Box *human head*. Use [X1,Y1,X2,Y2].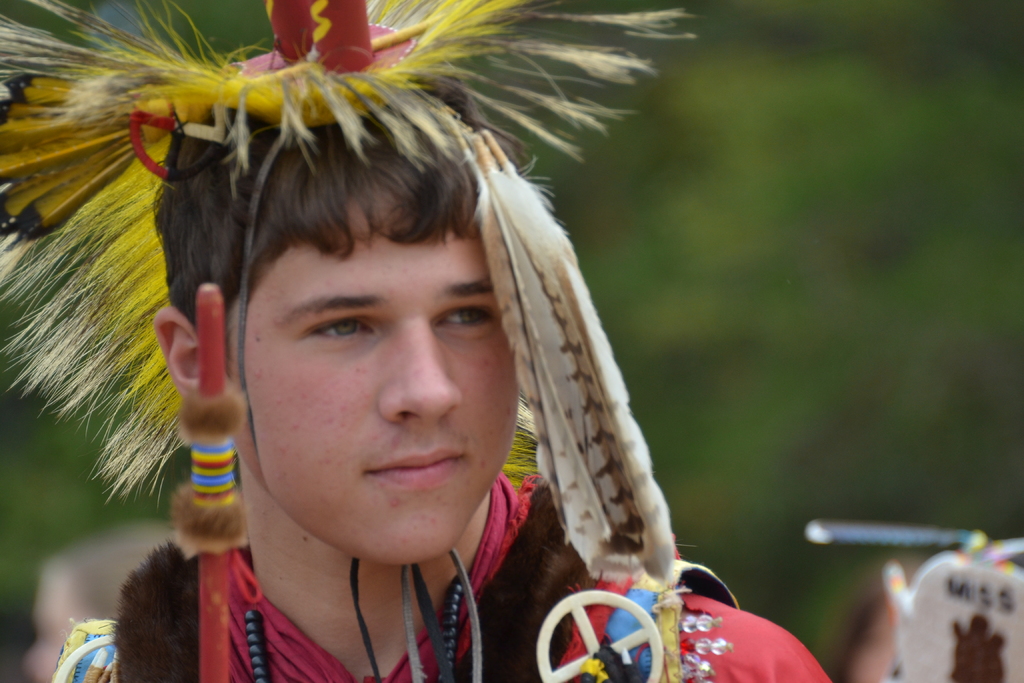
[192,69,547,541].
